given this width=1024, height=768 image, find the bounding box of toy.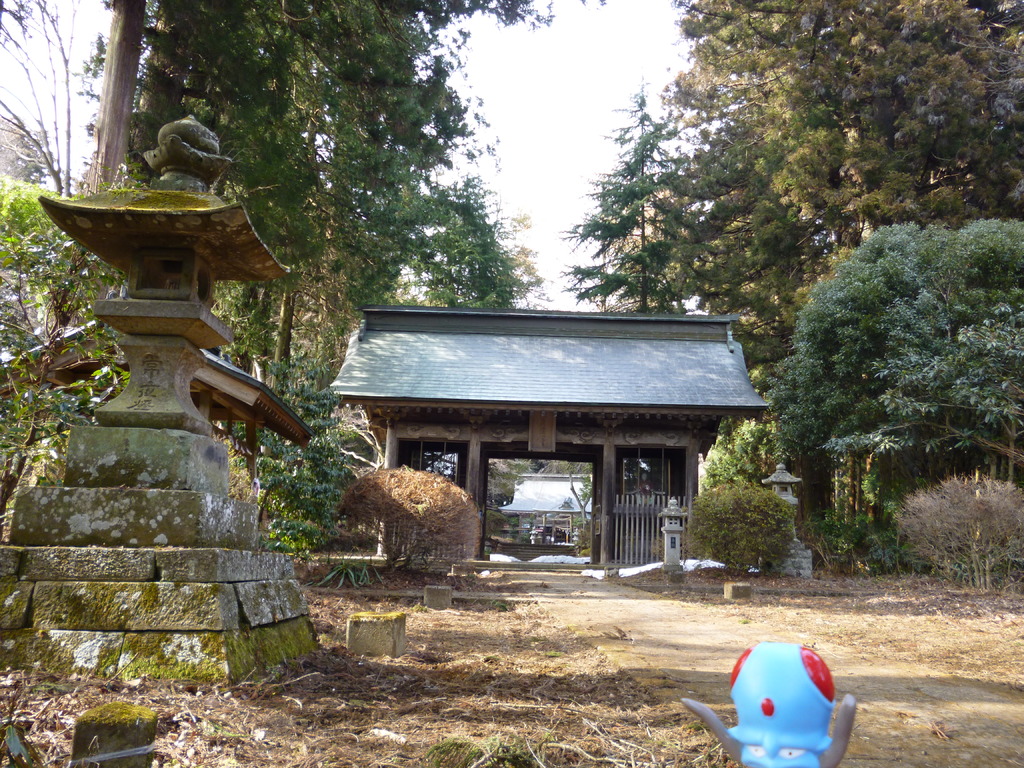
left=693, top=632, right=861, bottom=767.
